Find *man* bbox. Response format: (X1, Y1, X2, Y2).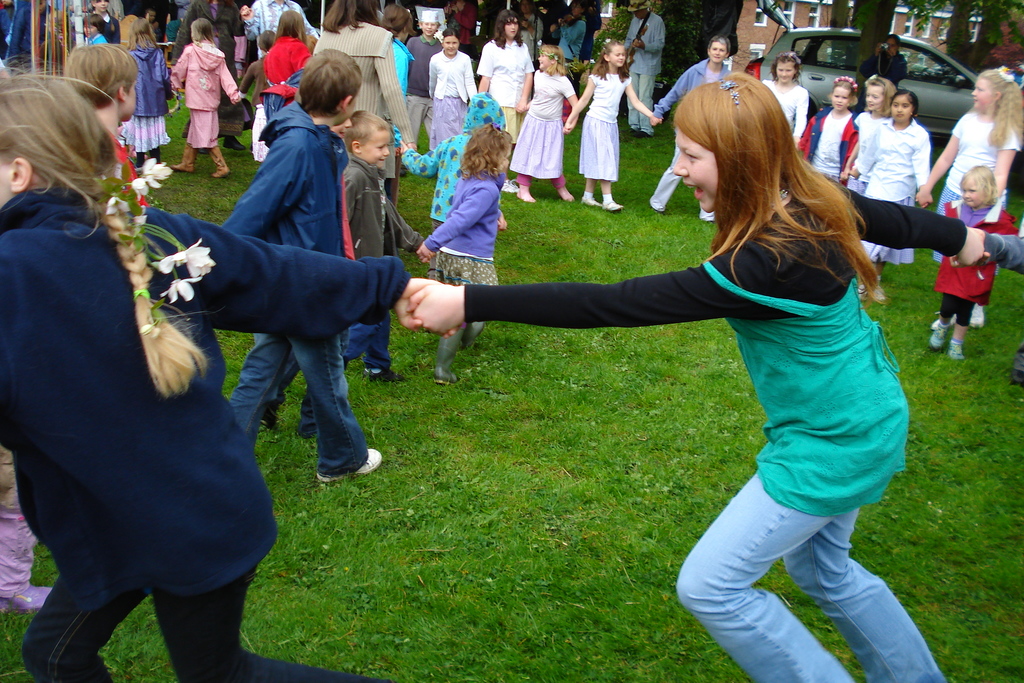
(396, 10, 447, 180).
